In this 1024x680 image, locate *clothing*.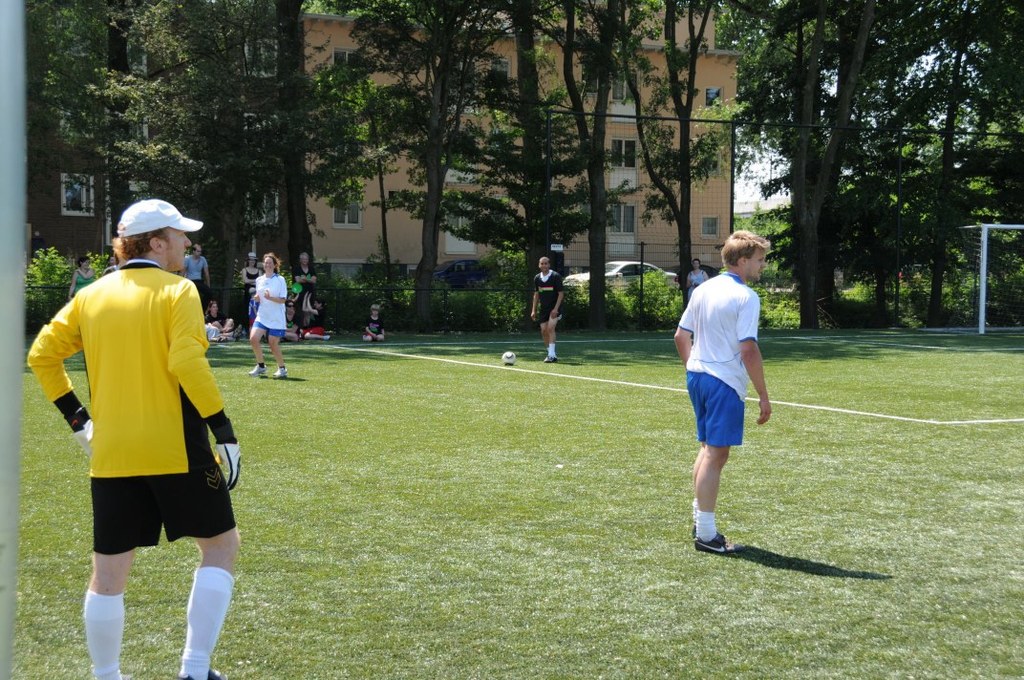
Bounding box: (x1=366, y1=315, x2=385, y2=339).
